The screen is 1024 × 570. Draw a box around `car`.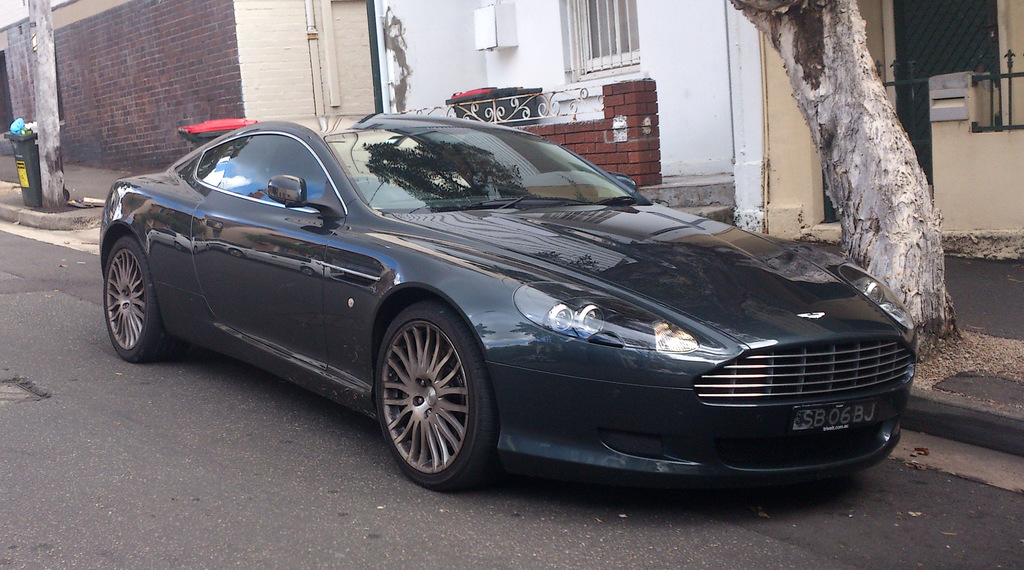
pyautogui.locateOnScreen(112, 118, 899, 509).
